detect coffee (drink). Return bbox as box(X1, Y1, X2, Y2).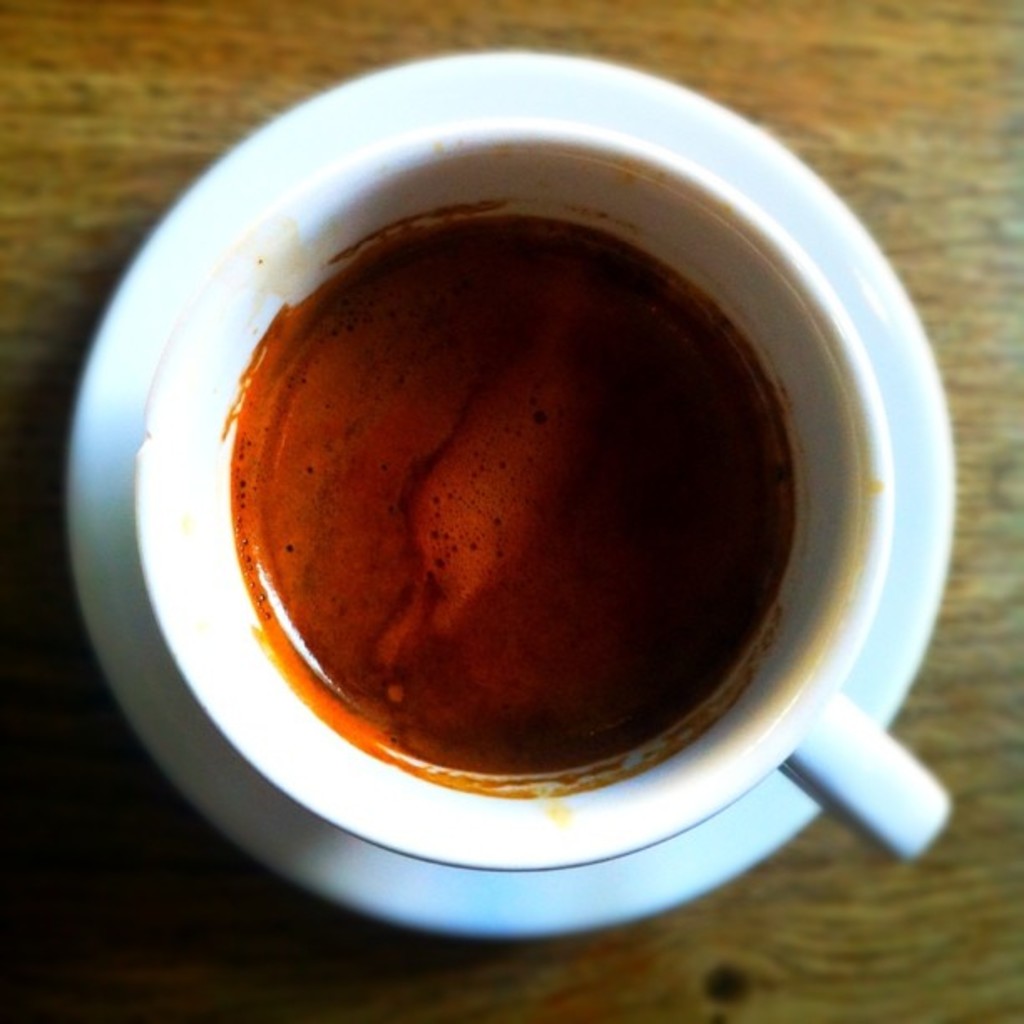
box(214, 221, 795, 771).
